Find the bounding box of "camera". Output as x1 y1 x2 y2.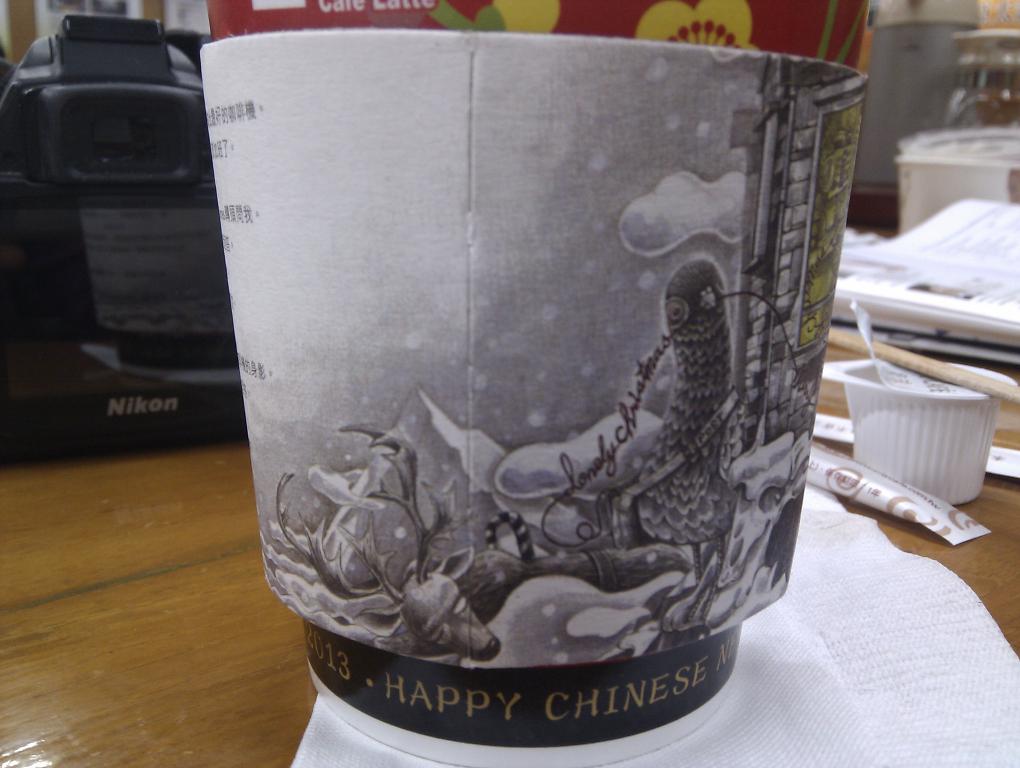
0 0 236 501.
